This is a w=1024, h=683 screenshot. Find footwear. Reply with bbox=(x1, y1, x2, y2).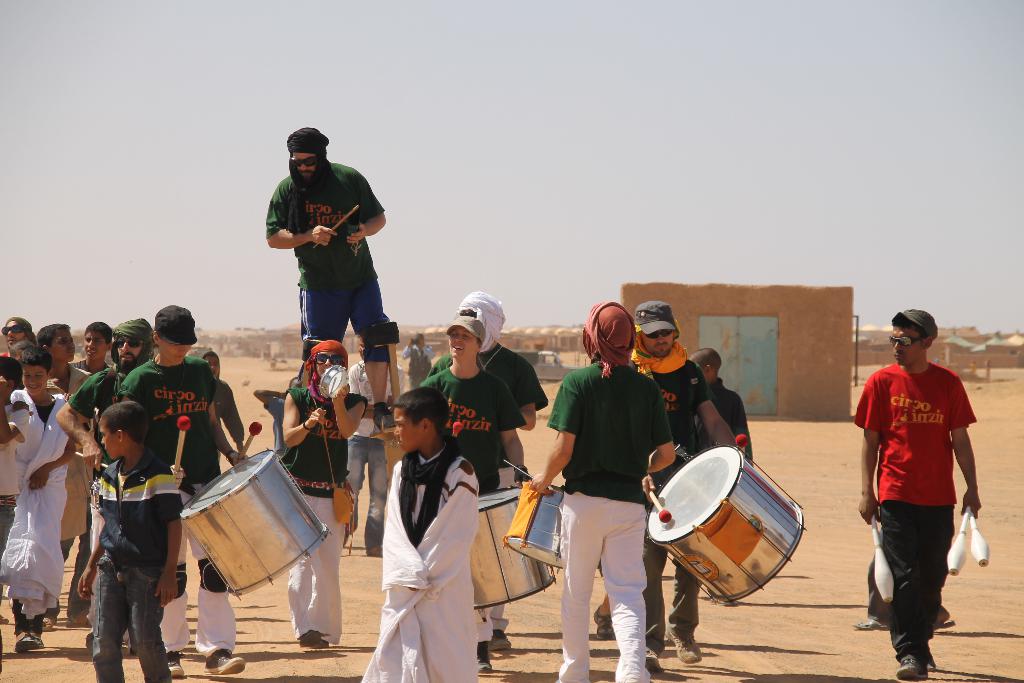
bbox=(86, 630, 97, 659).
